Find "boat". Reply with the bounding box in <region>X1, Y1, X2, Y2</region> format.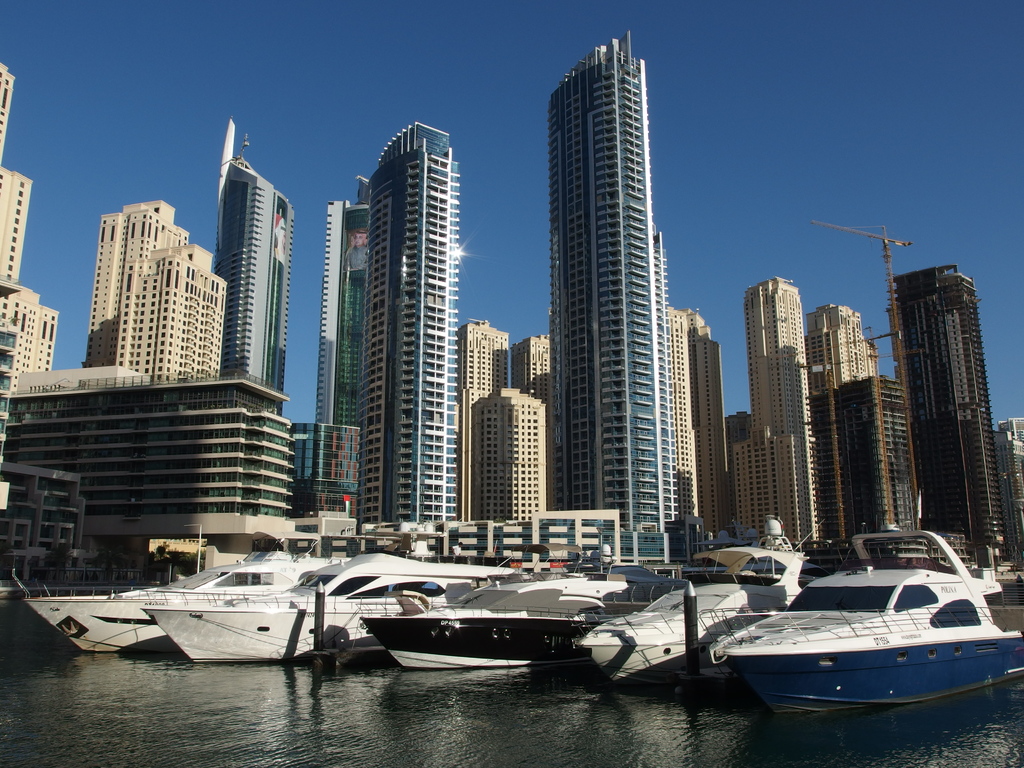
<region>696, 517, 1021, 718</region>.
